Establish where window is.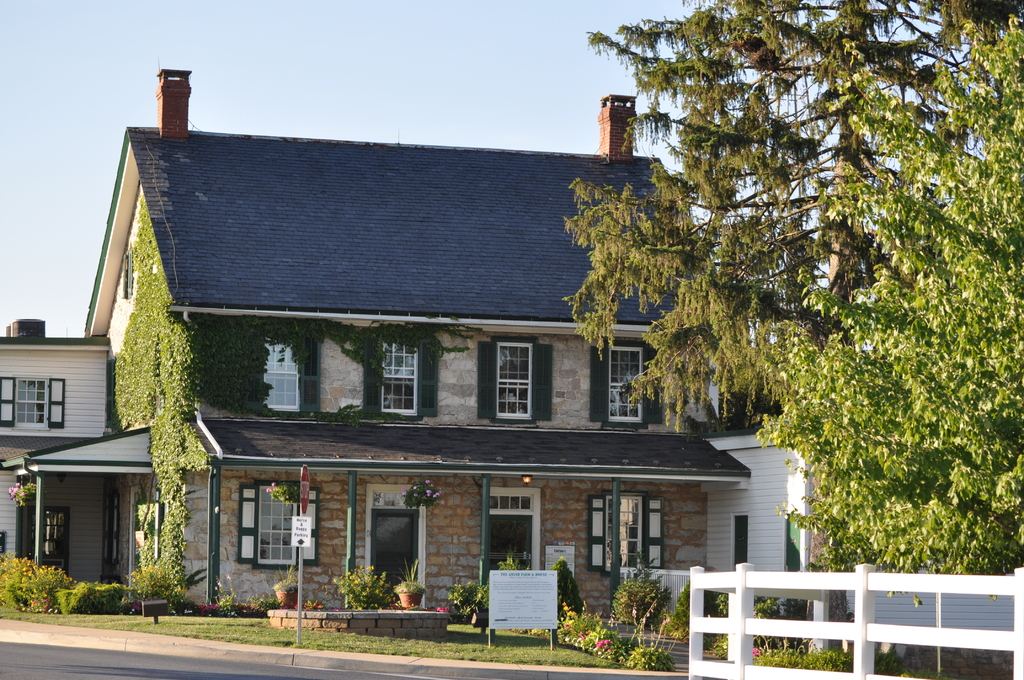
Established at [5, 376, 58, 432].
